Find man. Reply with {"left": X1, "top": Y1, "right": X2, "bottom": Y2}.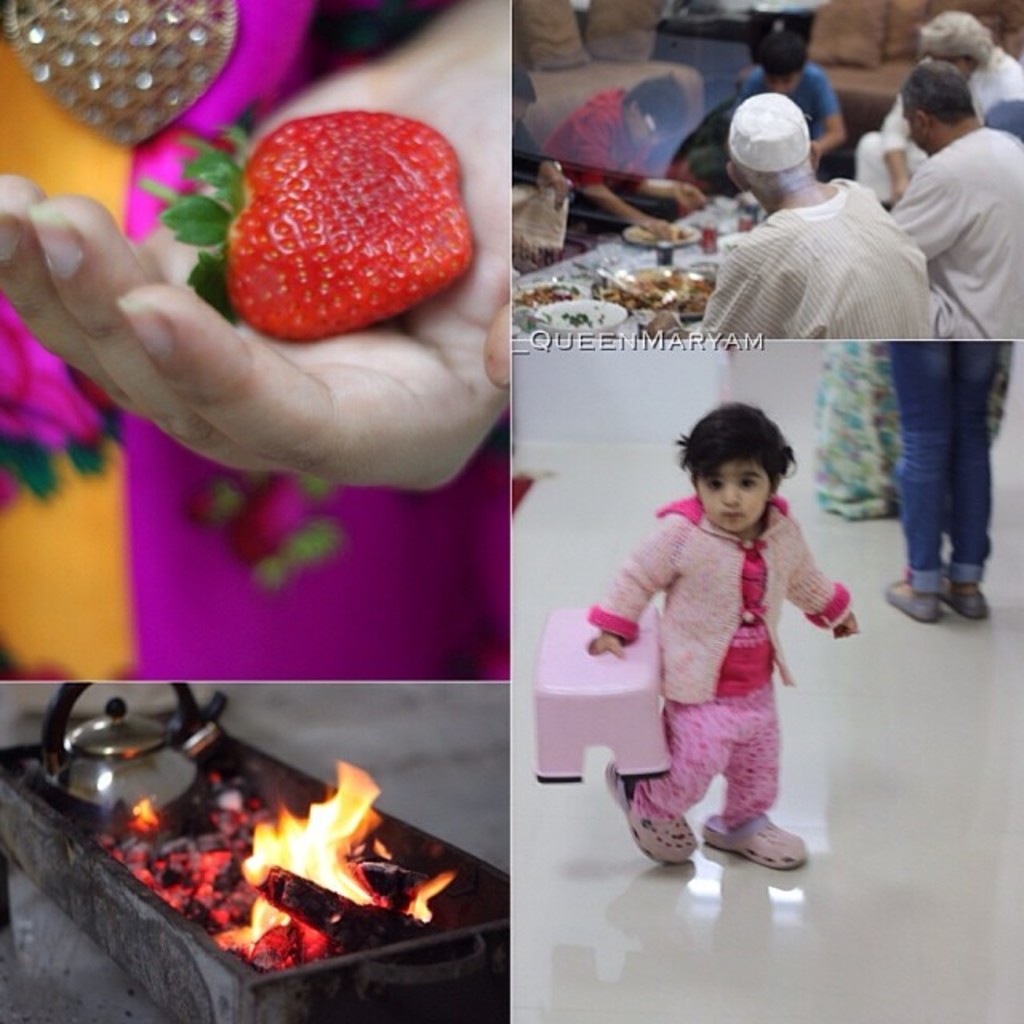
{"left": 646, "top": 93, "right": 938, "bottom": 334}.
